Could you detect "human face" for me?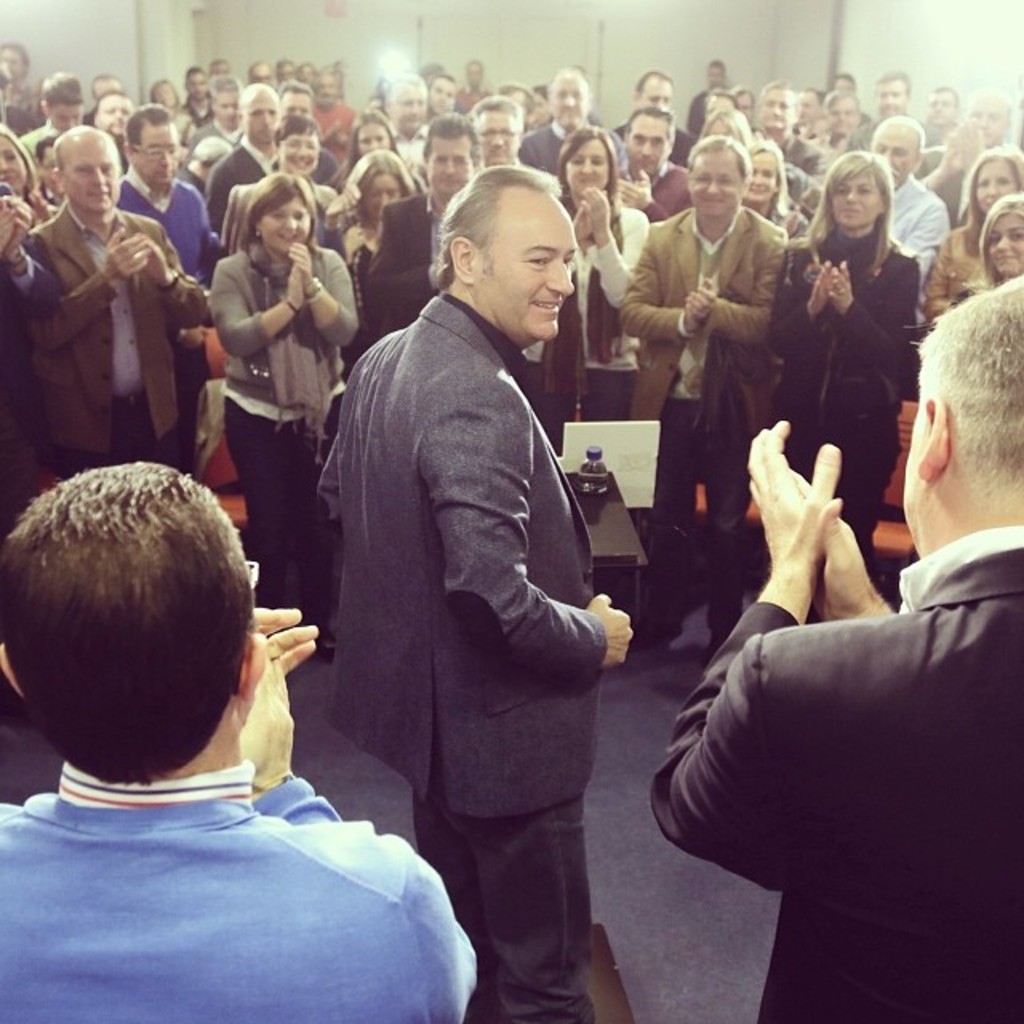
Detection result: [965,93,1005,144].
